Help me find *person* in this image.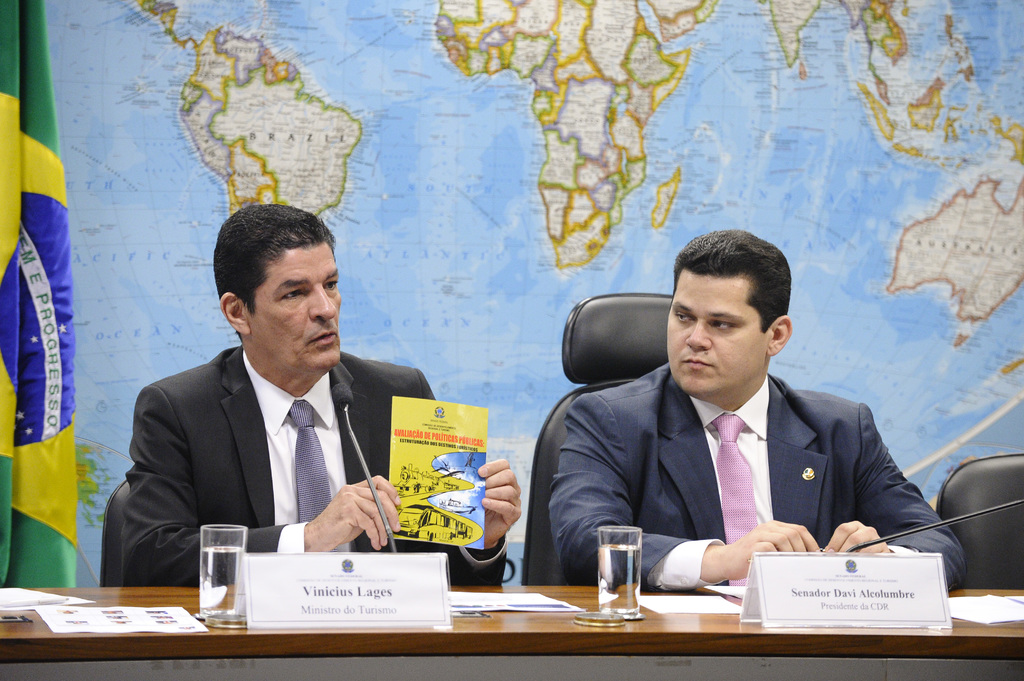
Found it: bbox(120, 203, 522, 584).
